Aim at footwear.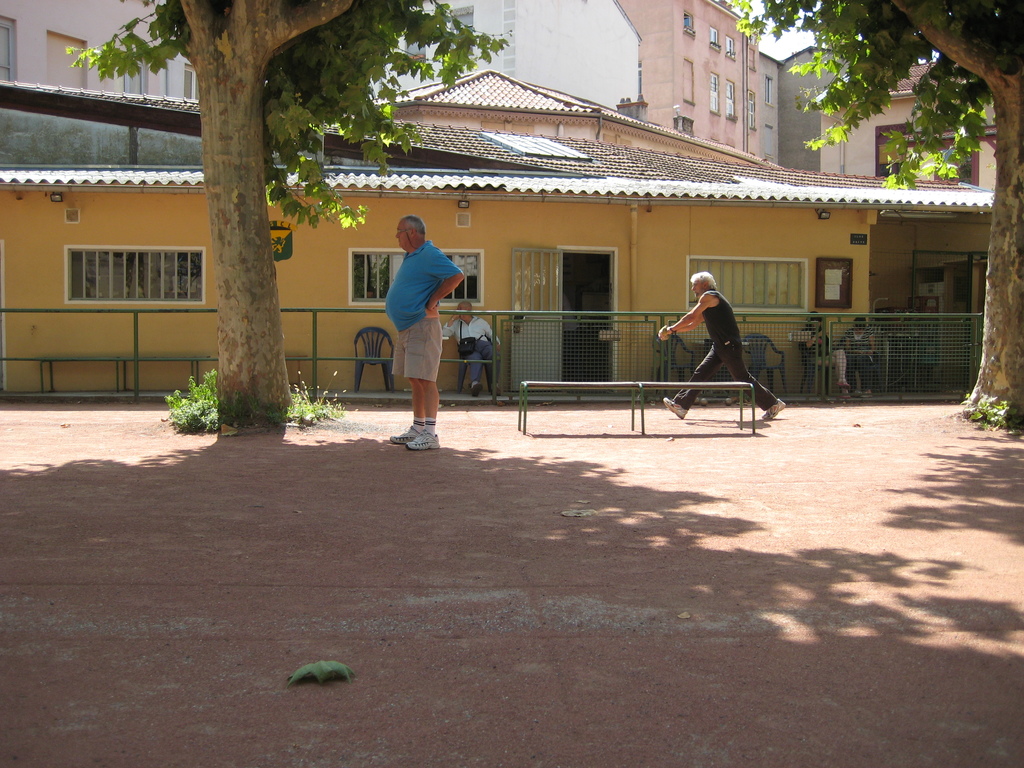
Aimed at [x1=472, y1=384, x2=483, y2=397].
